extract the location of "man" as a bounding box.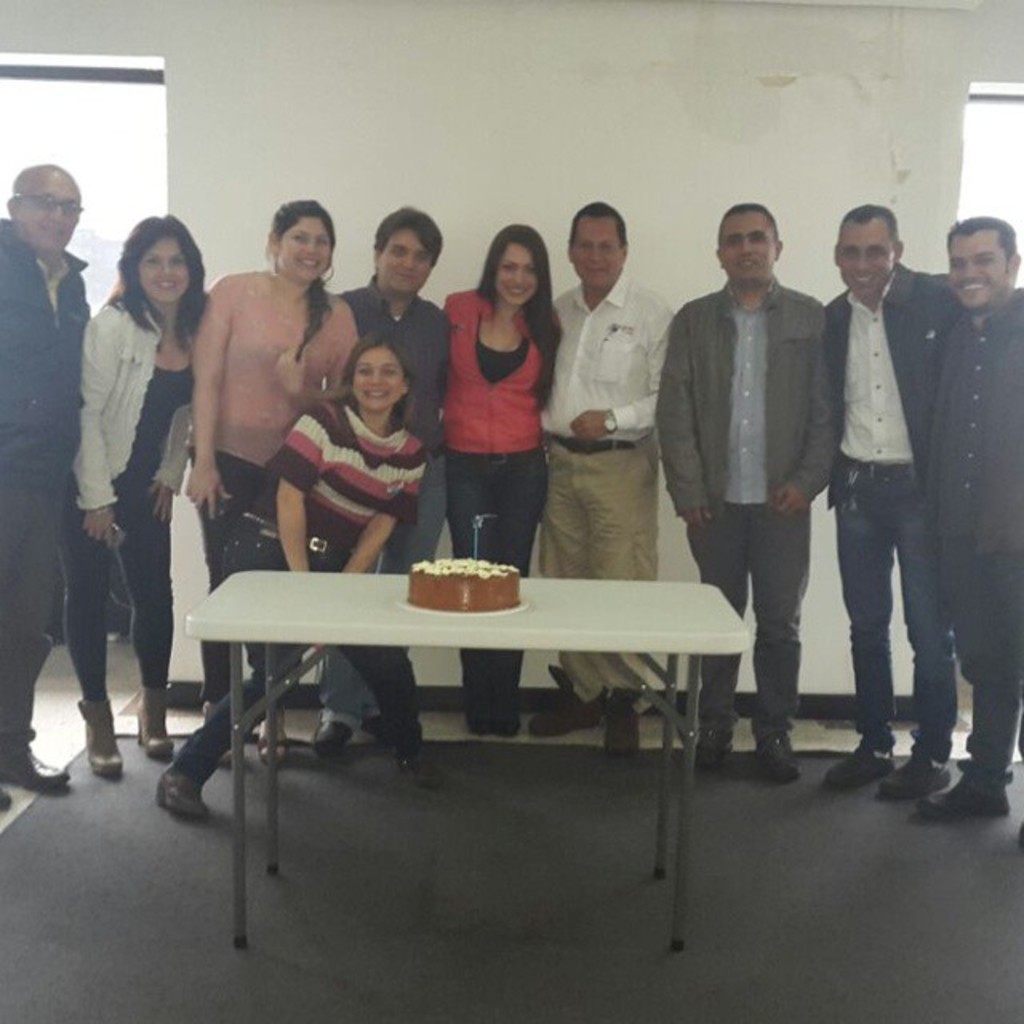
536:200:675:762.
